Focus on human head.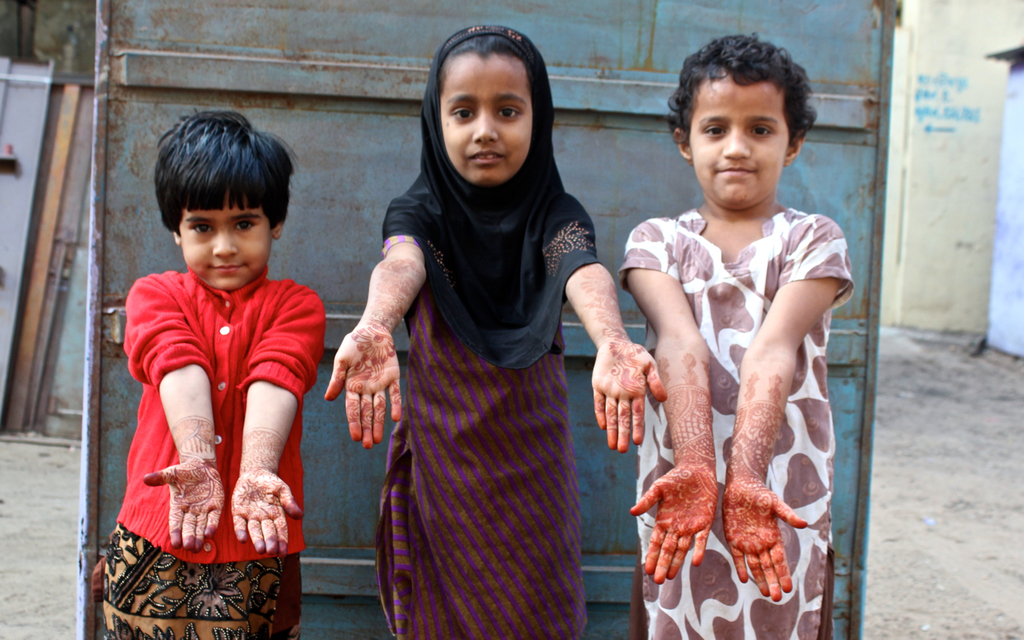
Focused at region(423, 24, 563, 193).
